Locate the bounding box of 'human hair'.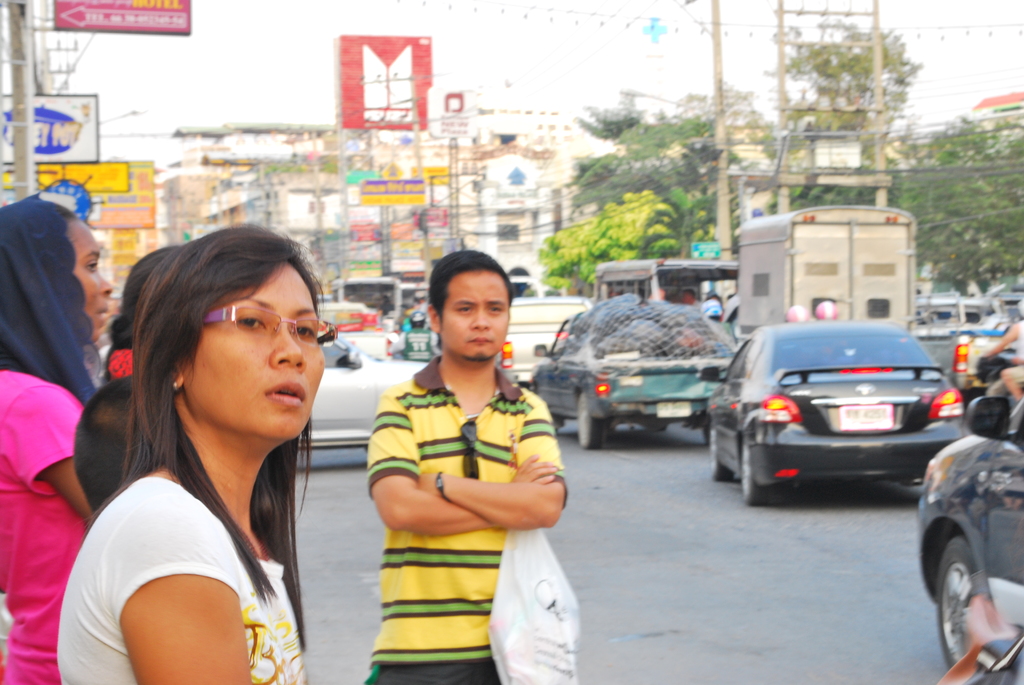
Bounding box: locate(429, 249, 514, 356).
